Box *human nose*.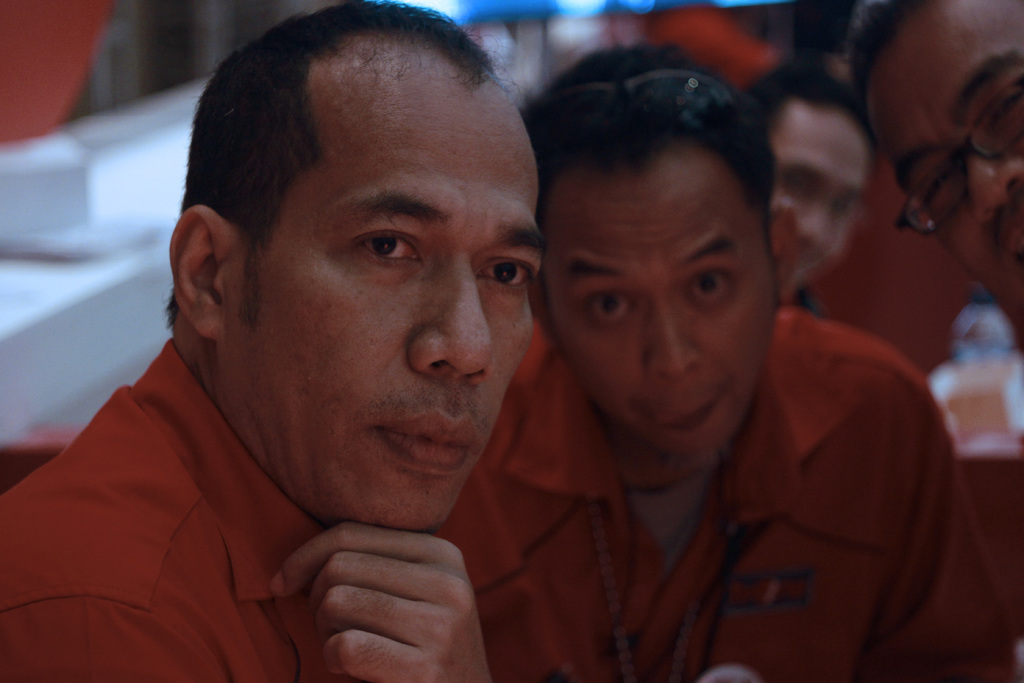
left=405, top=254, right=499, bottom=388.
